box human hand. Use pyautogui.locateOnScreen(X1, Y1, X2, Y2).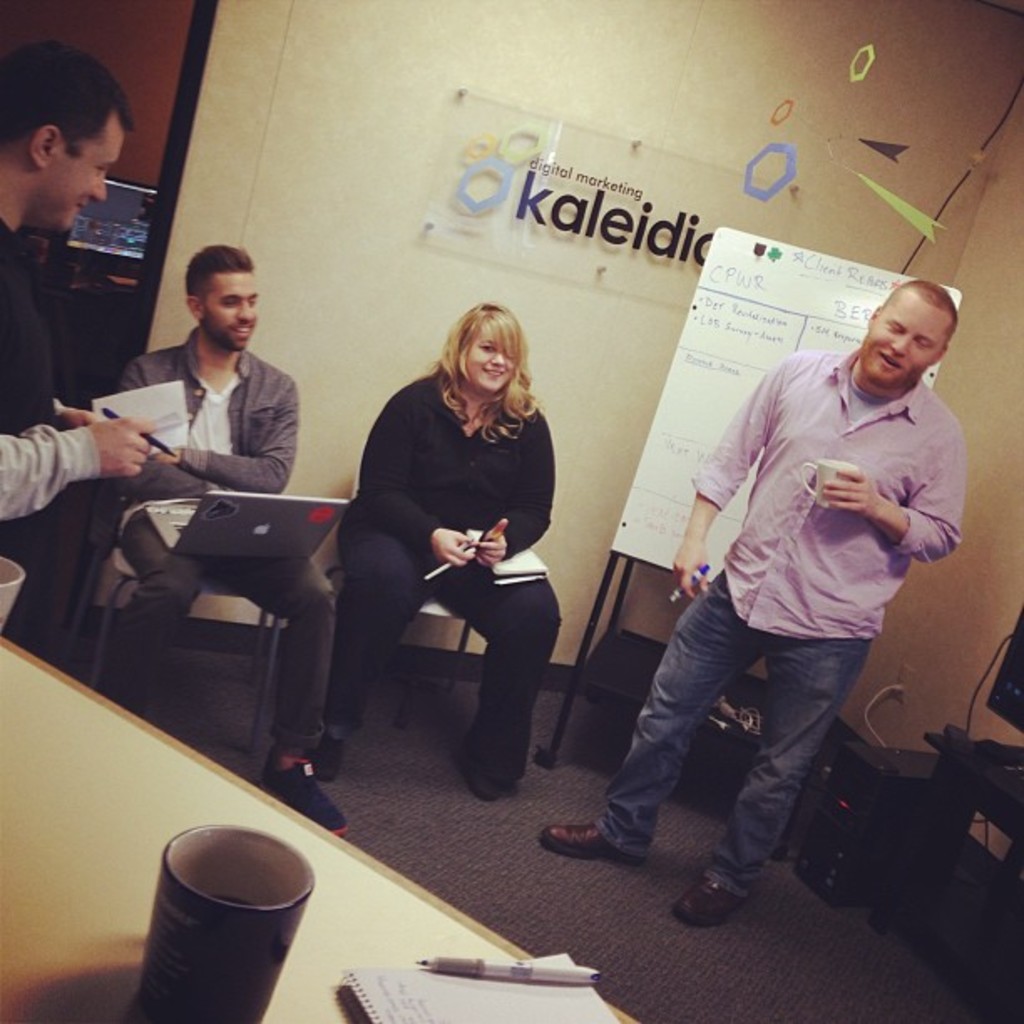
pyautogui.locateOnScreen(474, 515, 510, 574).
